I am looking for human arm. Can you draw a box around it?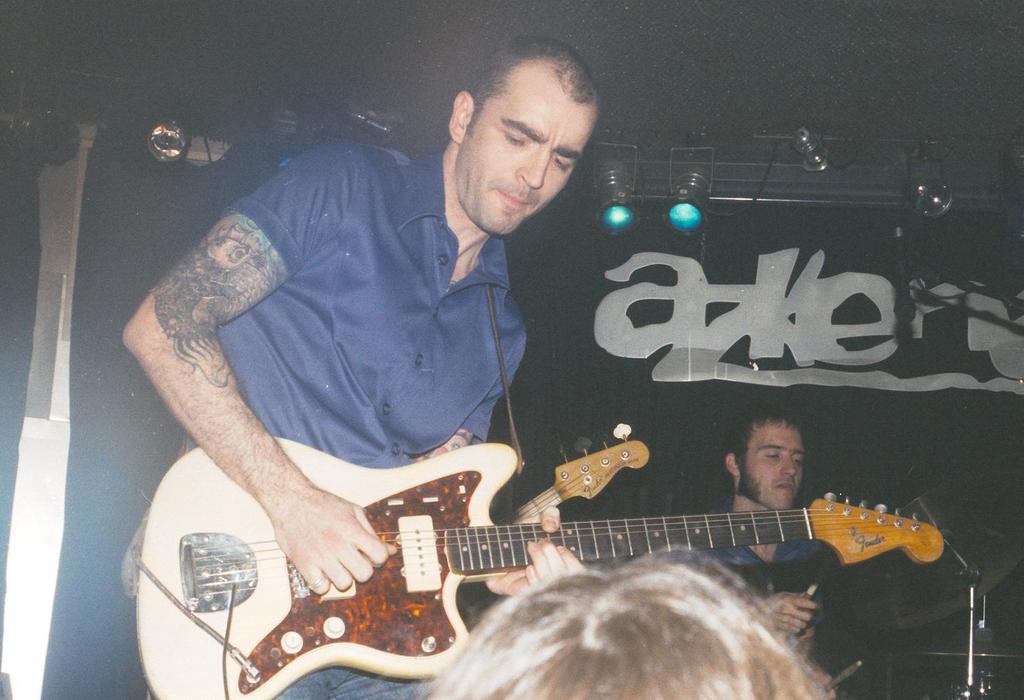
Sure, the bounding box is region(118, 208, 391, 584).
